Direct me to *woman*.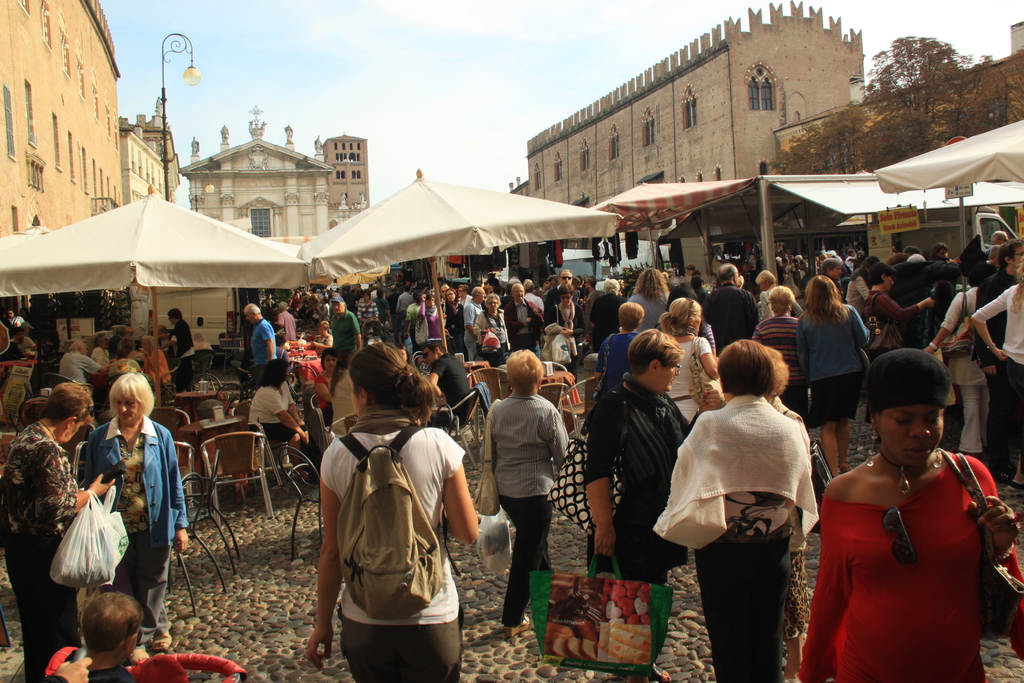
Direction: select_region(586, 325, 692, 682).
